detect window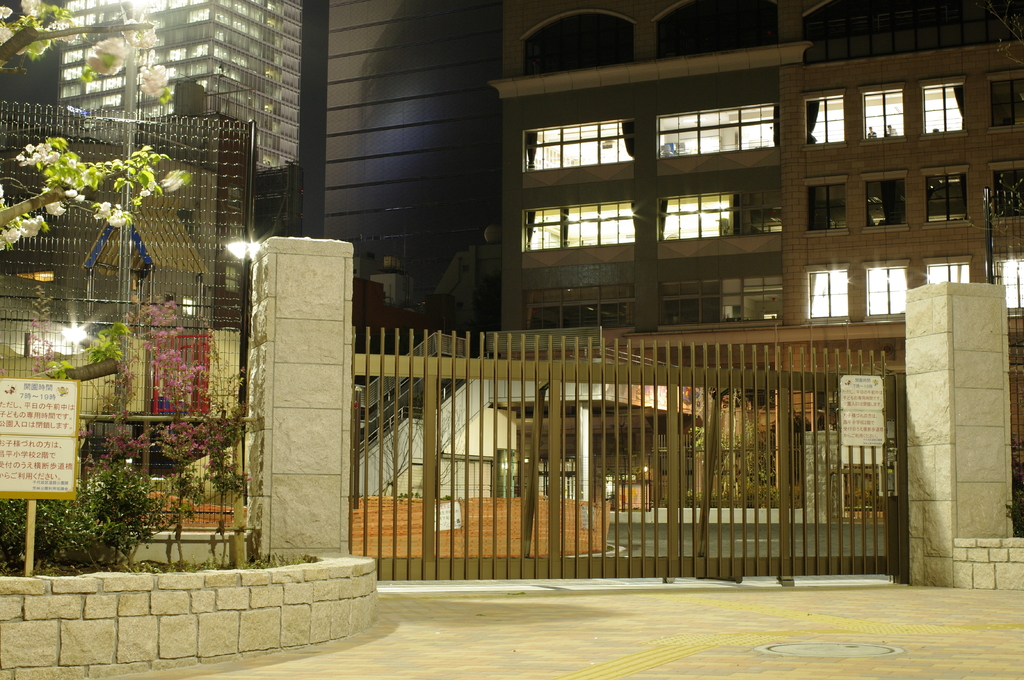
(806, 99, 845, 146)
